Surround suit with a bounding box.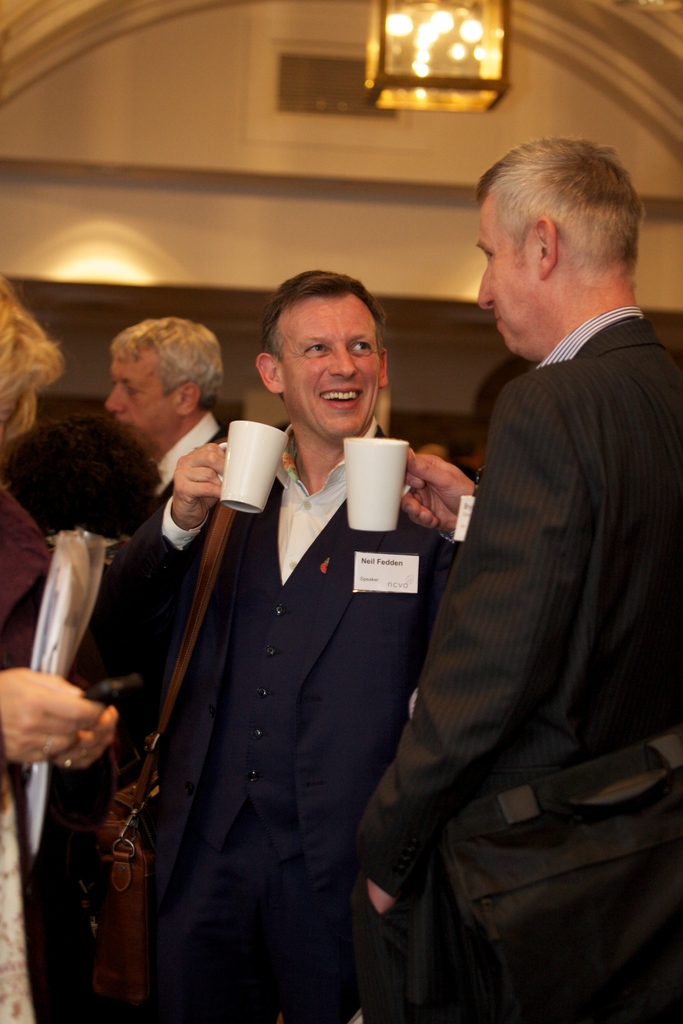
131:412:227:518.
